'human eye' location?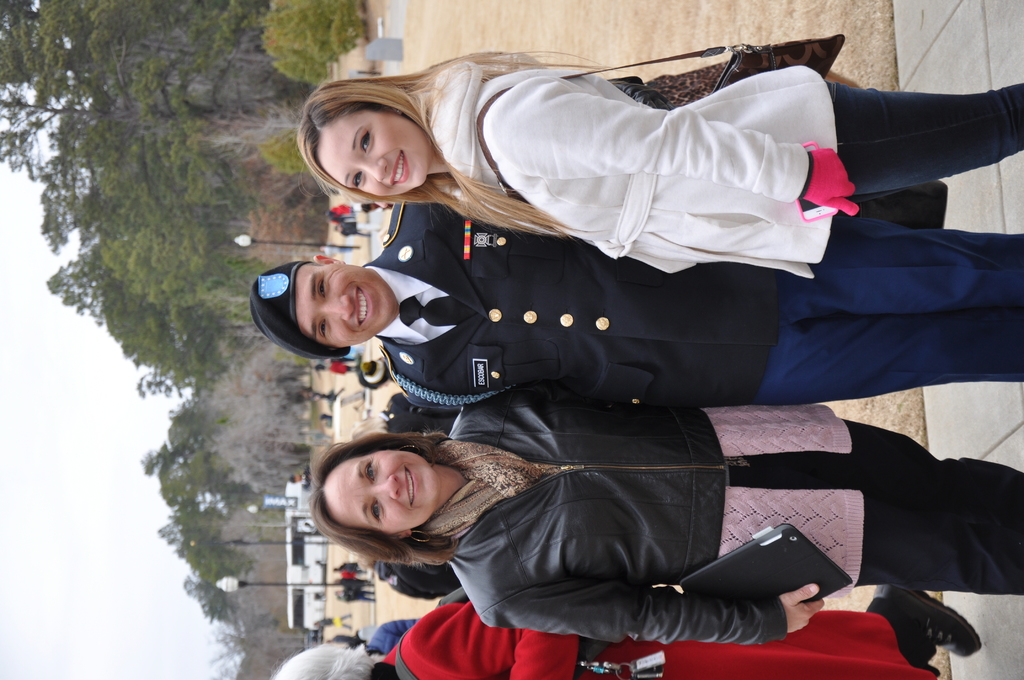
{"left": 315, "top": 318, "right": 330, "bottom": 341}
